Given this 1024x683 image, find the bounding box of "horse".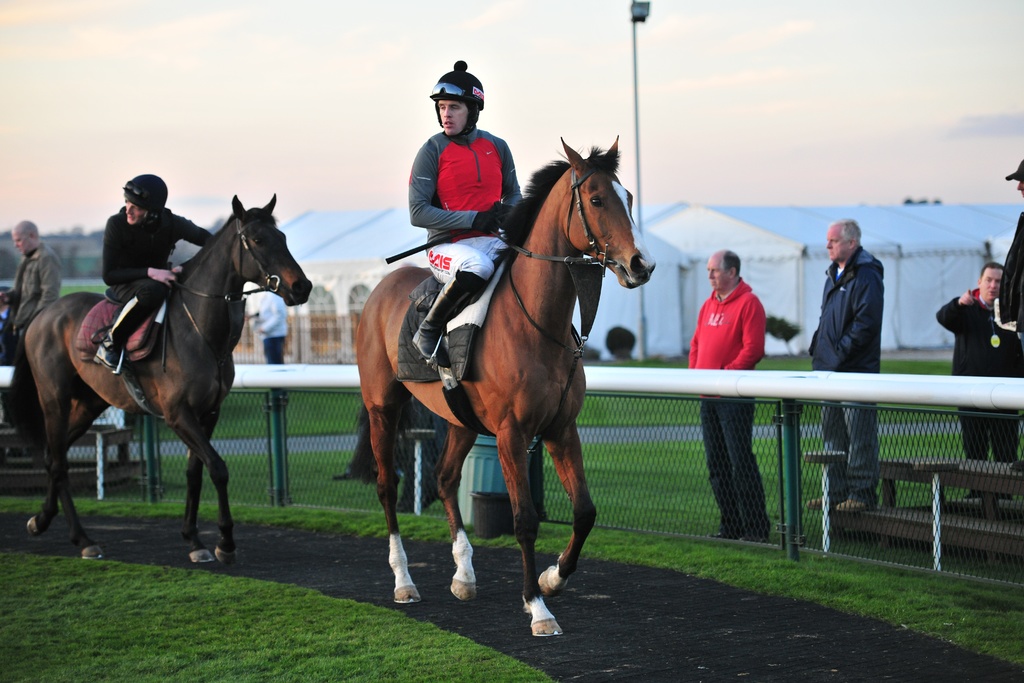
x1=349 y1=136 x2=657 y2=638.
